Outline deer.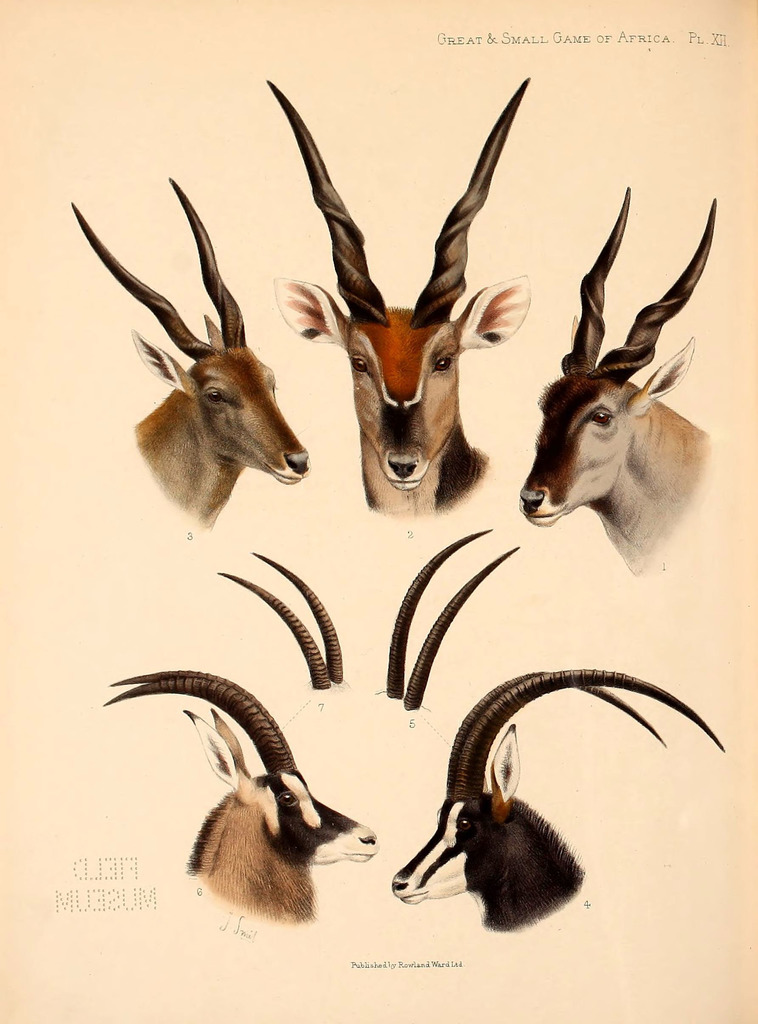
Outline: [left=268, top=76, right=531, bottom=521].
